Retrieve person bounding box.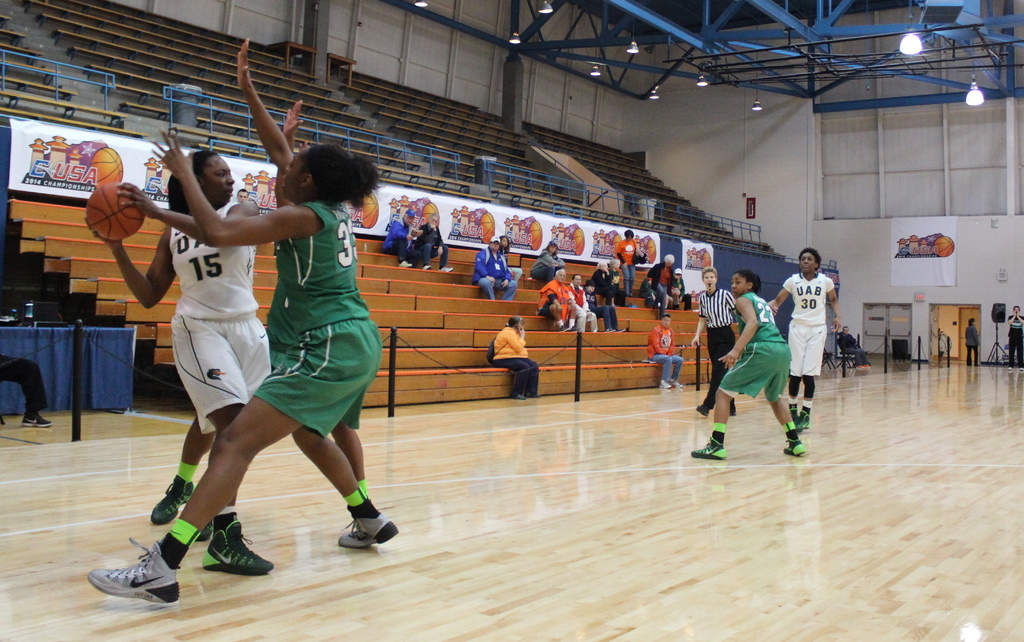
Bounding box: {"left": 86, "top": 145, "right": 271, "bottom": 575}.
